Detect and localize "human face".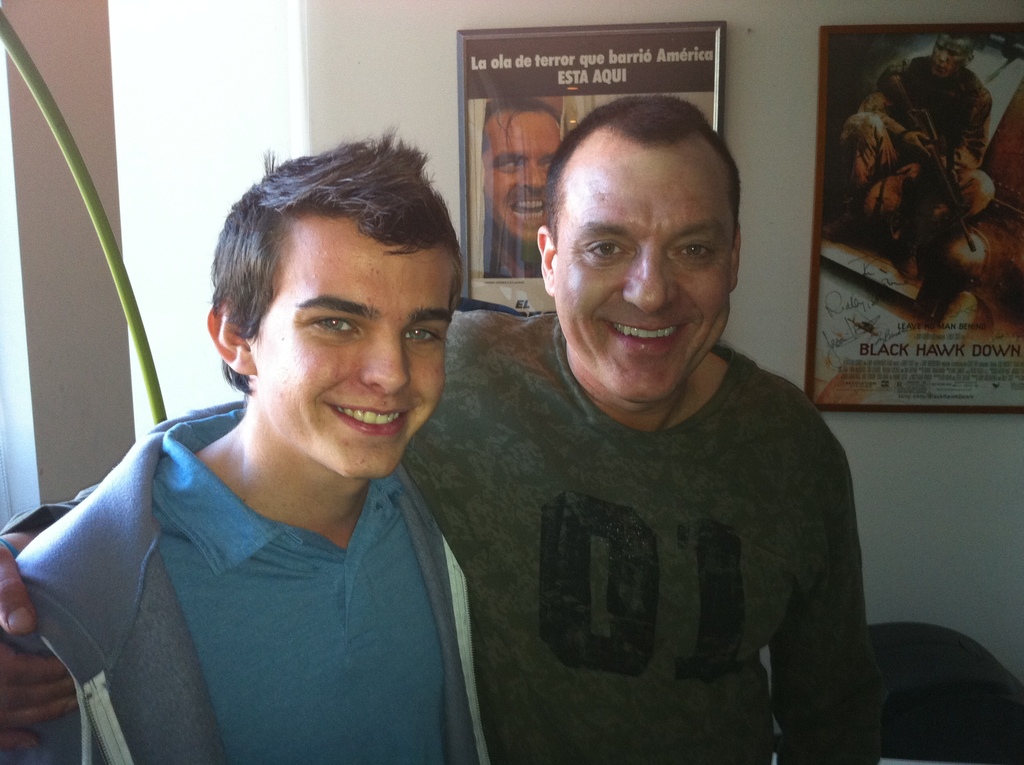
Localized at pyautogui.locateOnScreen(921, 42, 959, 76).
